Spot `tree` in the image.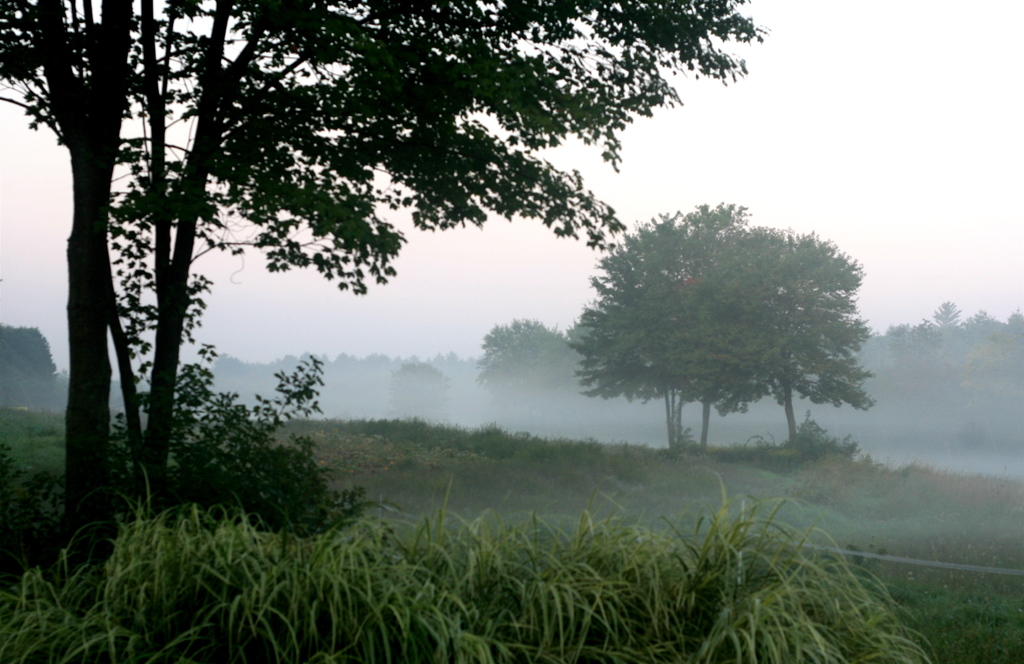
`tree` found at bbox=[568, 191, 877, 472].
